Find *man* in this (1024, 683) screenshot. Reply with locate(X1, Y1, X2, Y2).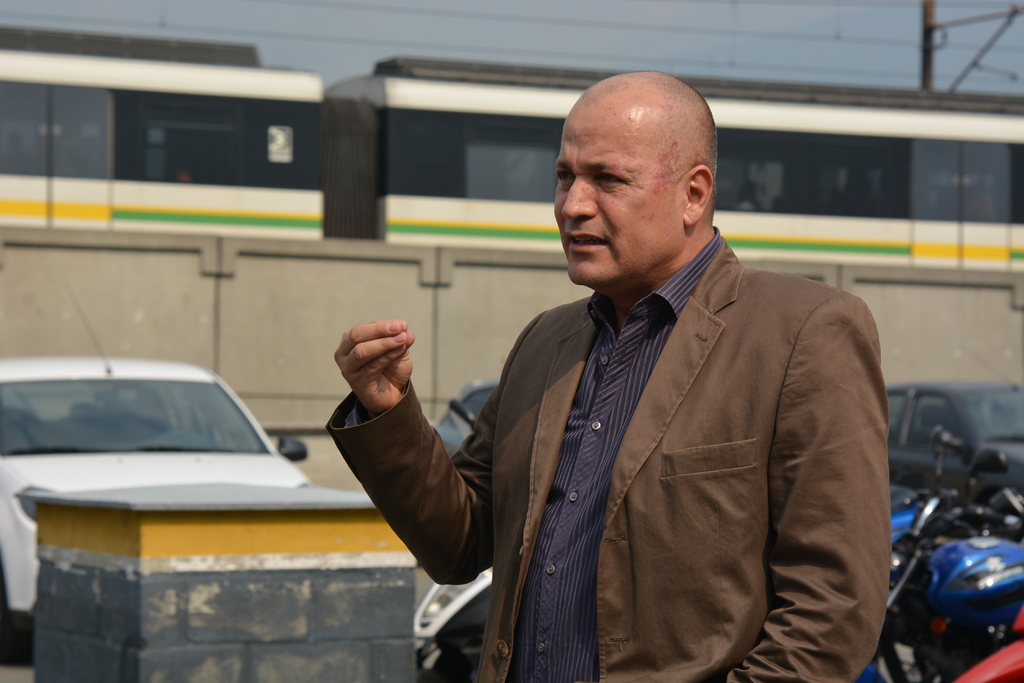
locate(425, 83, 886, 678).
